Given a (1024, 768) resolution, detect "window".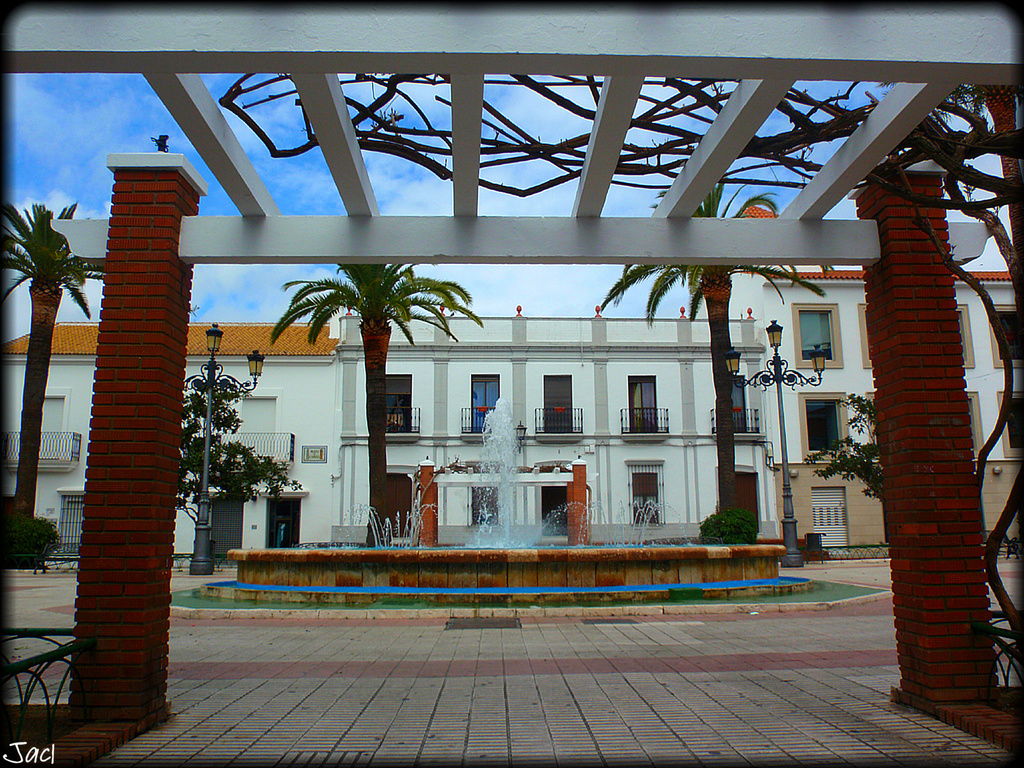
left=990, top=306, right=1023, bottom=364.
